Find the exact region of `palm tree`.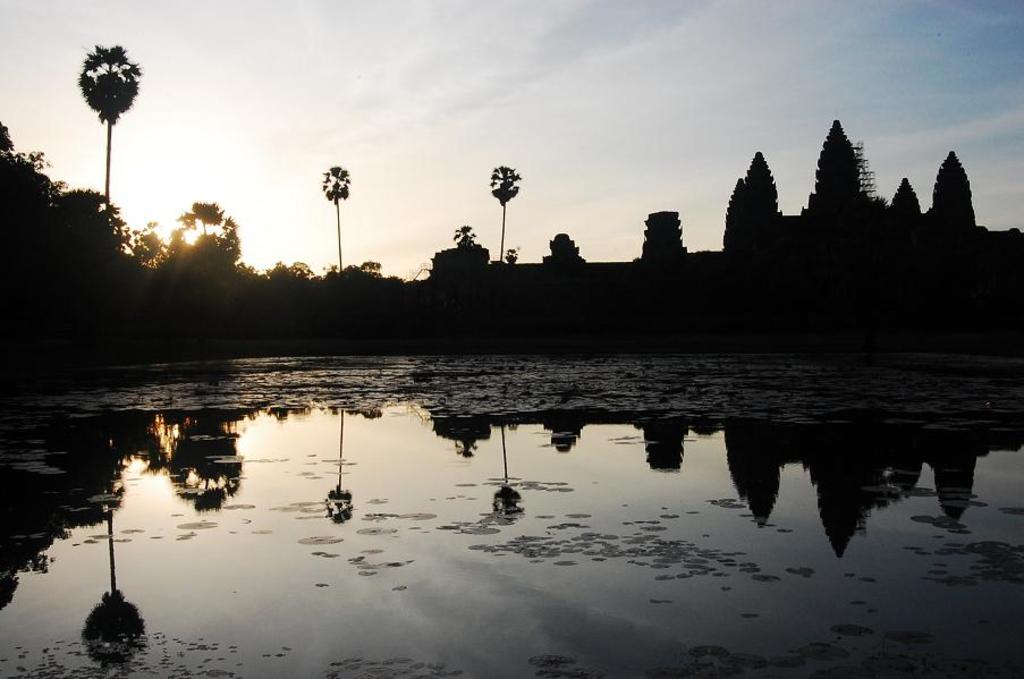
Exact region: {"left": 60, "top": 33, "right": 136, "bottom": 234}.
